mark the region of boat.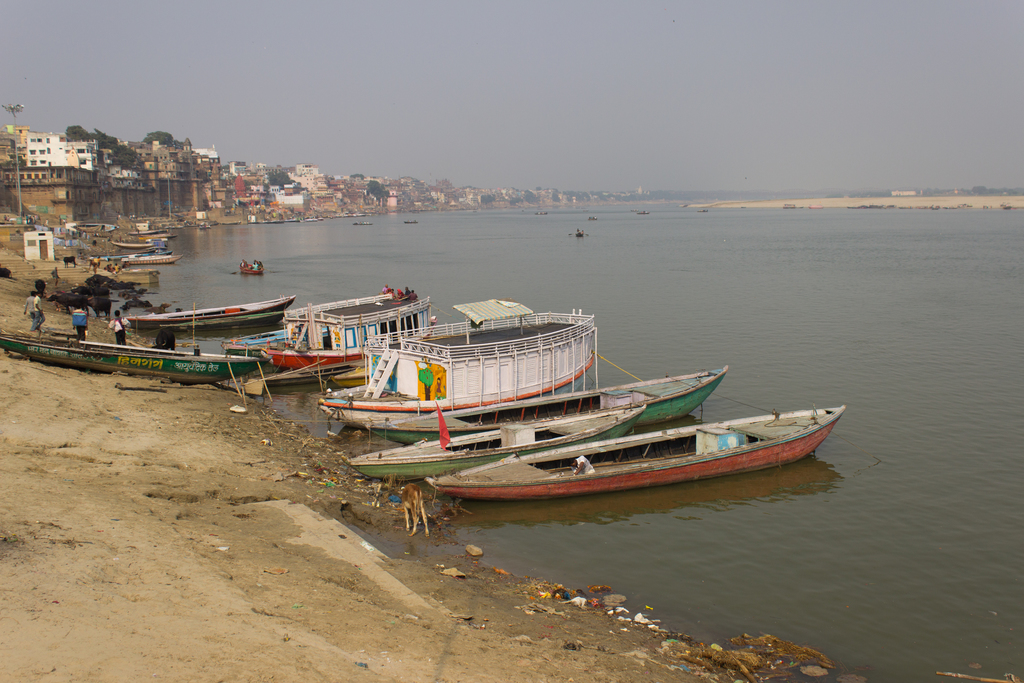
Region: <region>124, 290, 298, 336</region>.
